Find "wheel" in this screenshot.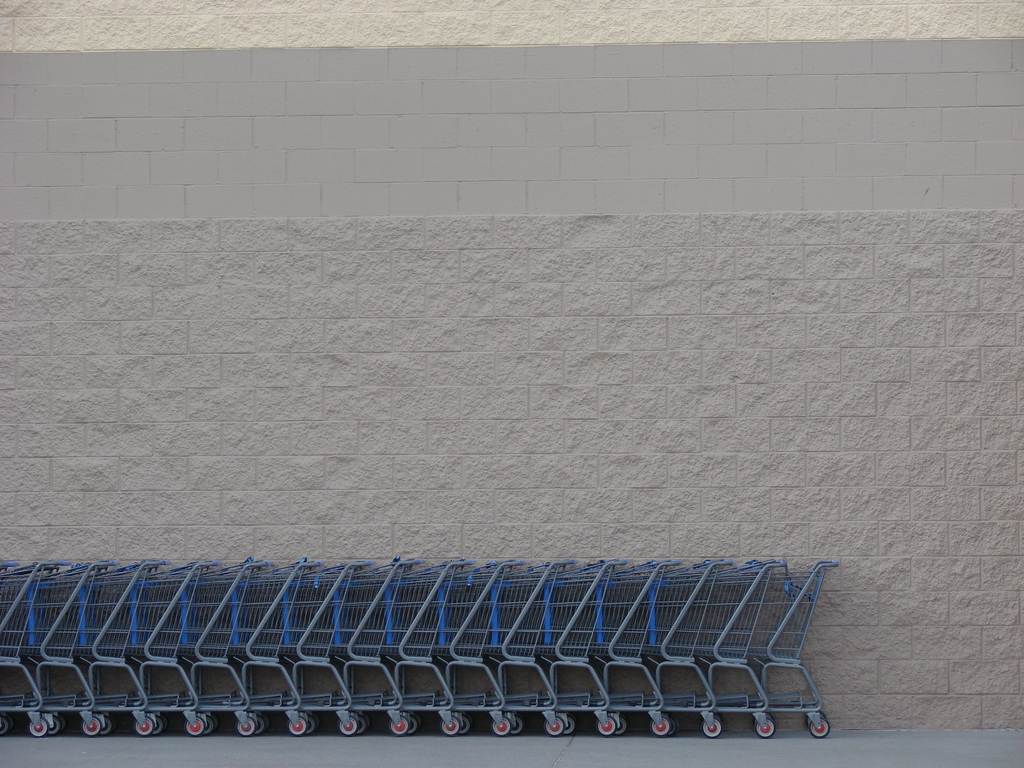
The bounding box for "wheel" is pyautogui.locateOnScreen(756, 712, 776, 724).
